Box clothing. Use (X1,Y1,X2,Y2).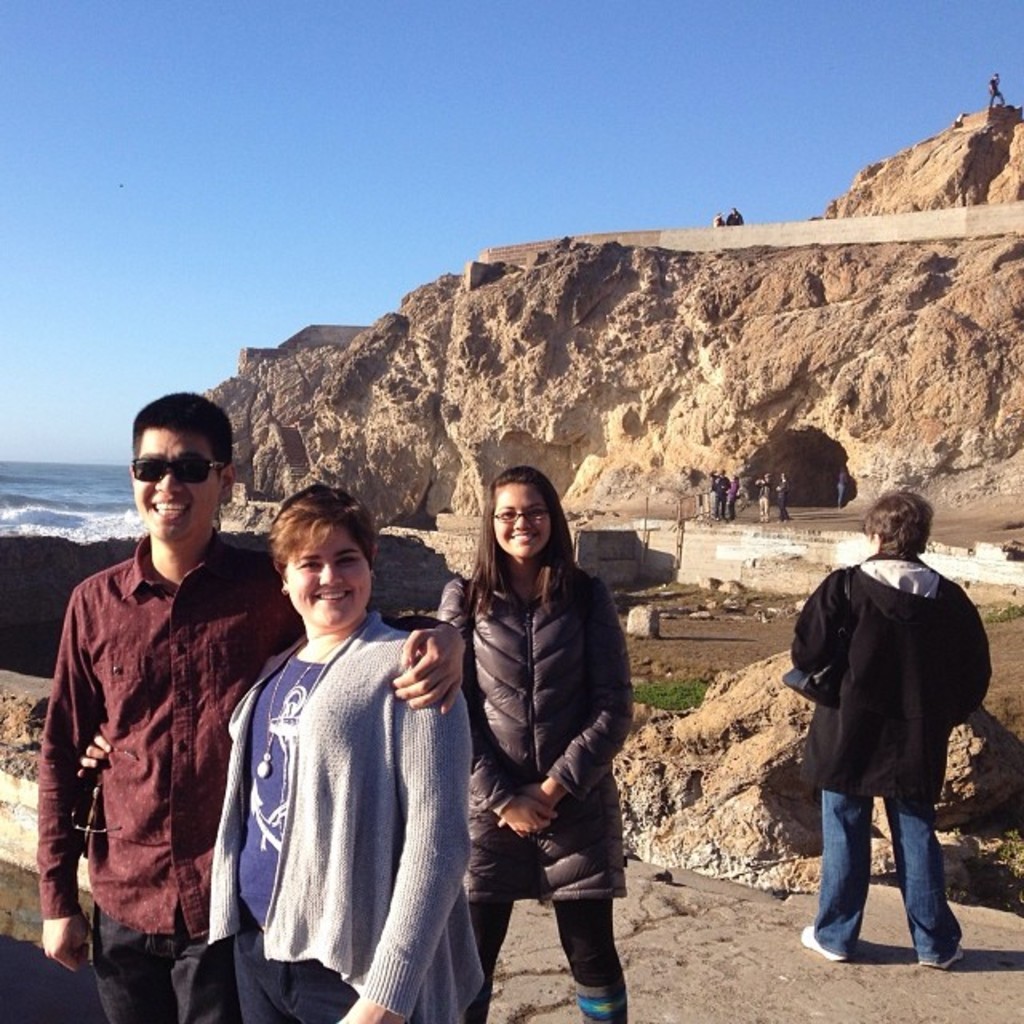
(203,626,486,1022).
